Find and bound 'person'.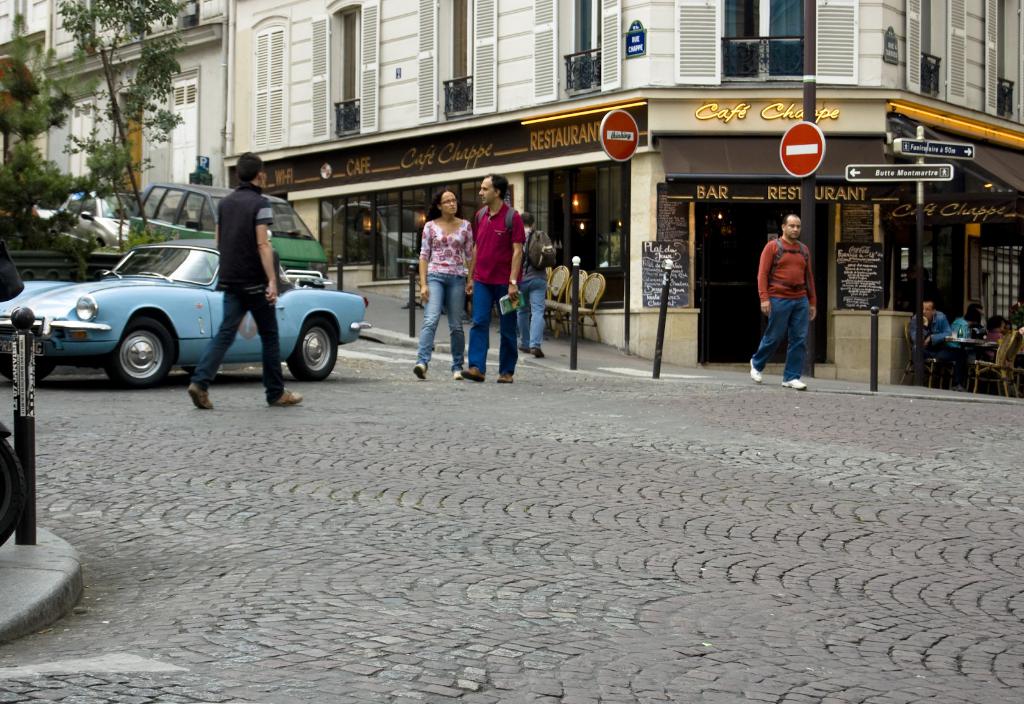
Bound: bbox=[761, 200, 830, 385].
